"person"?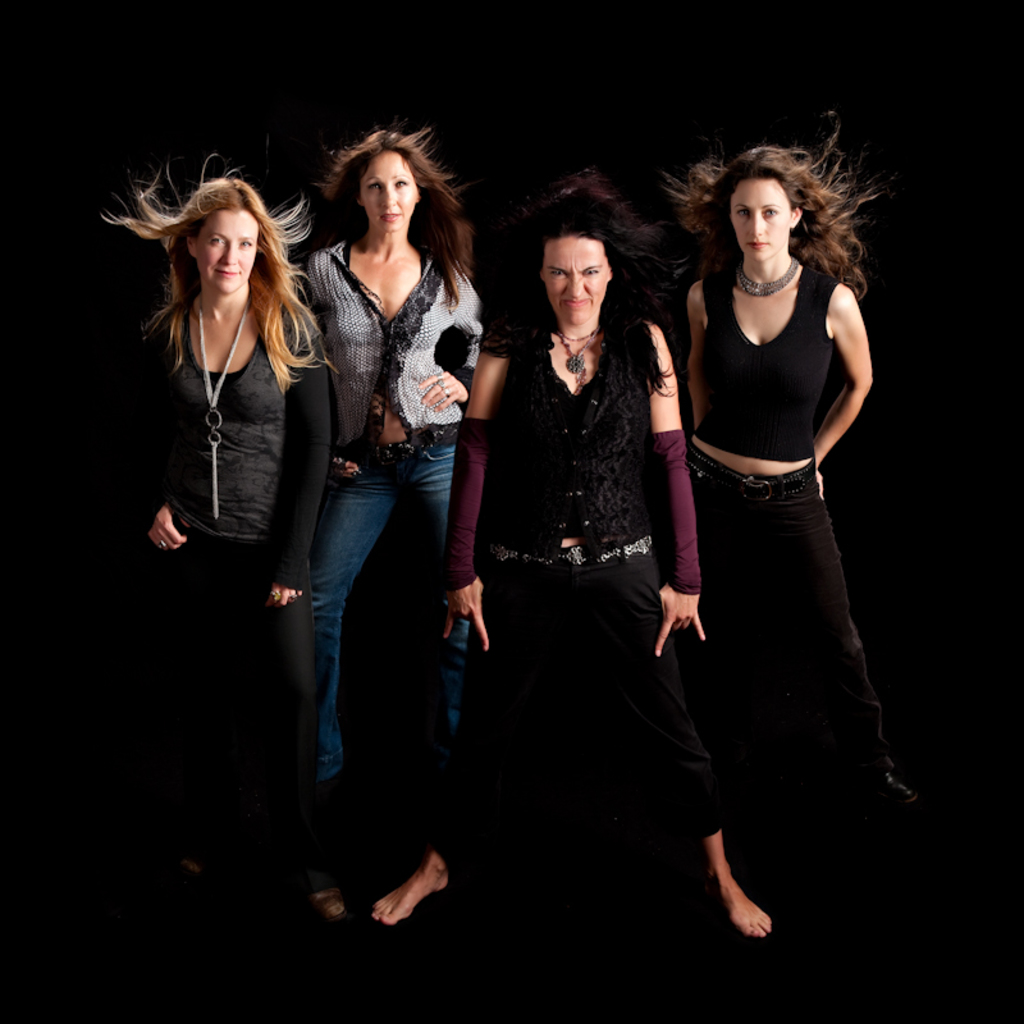
x1=298, y1=127, x2=507, y2=781
